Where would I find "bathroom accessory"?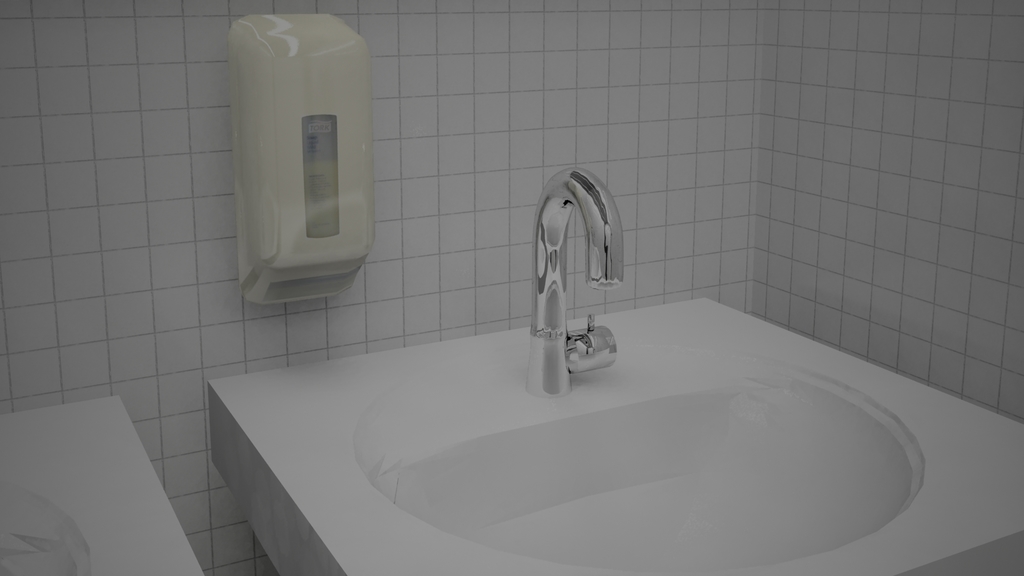
At <region>227, 12, 375, 308</region>.
